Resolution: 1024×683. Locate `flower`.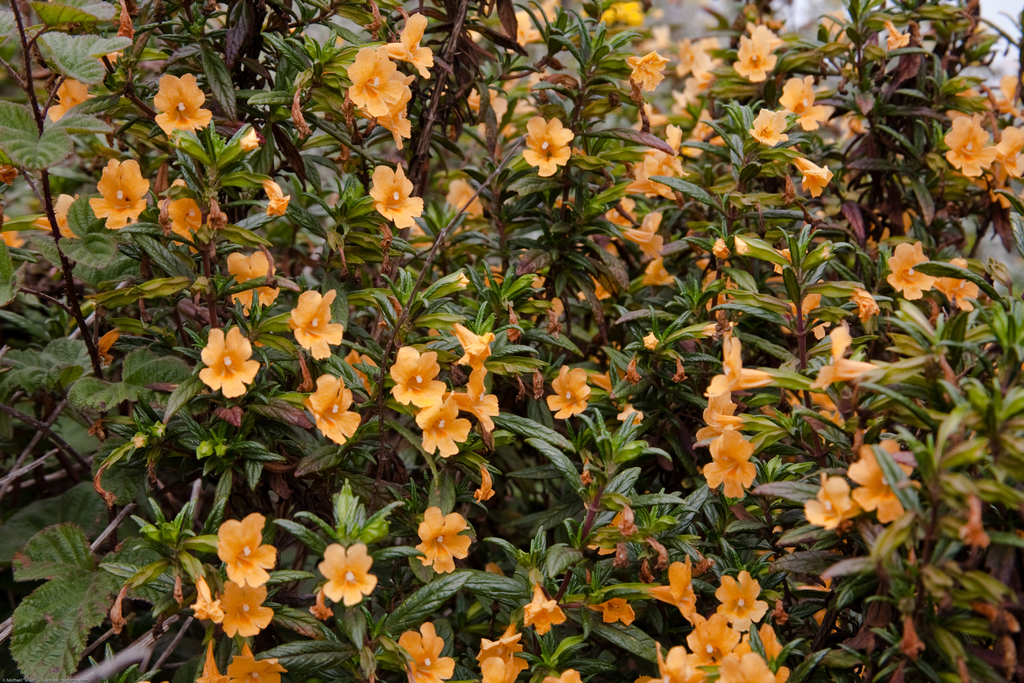
region(43, 76, 98, 124).
